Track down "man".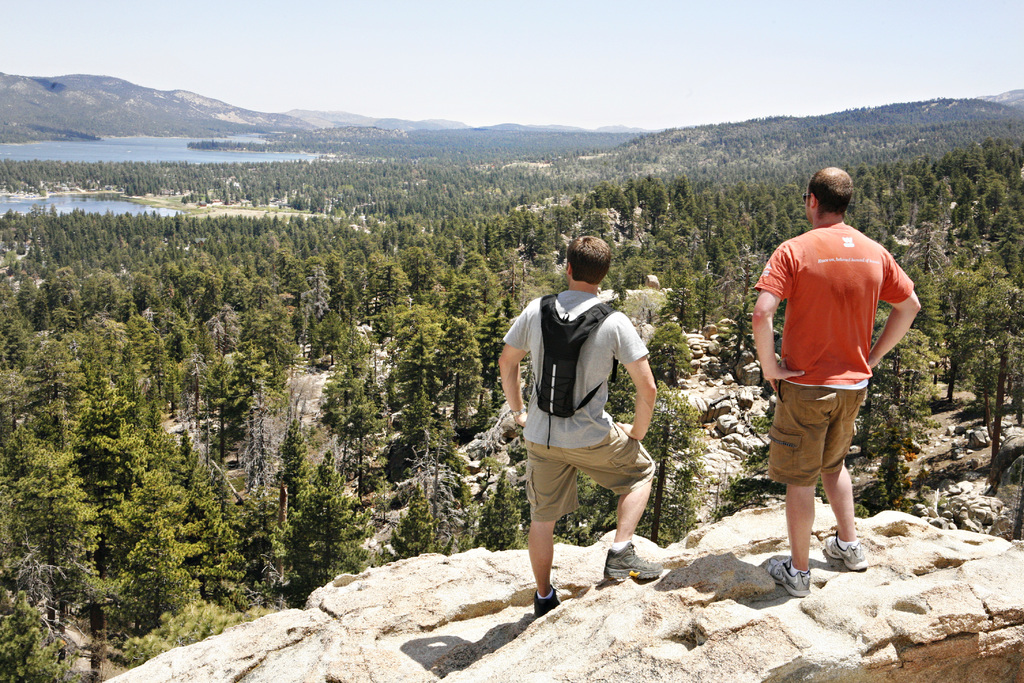
Tracked to 483:229:690:619.
